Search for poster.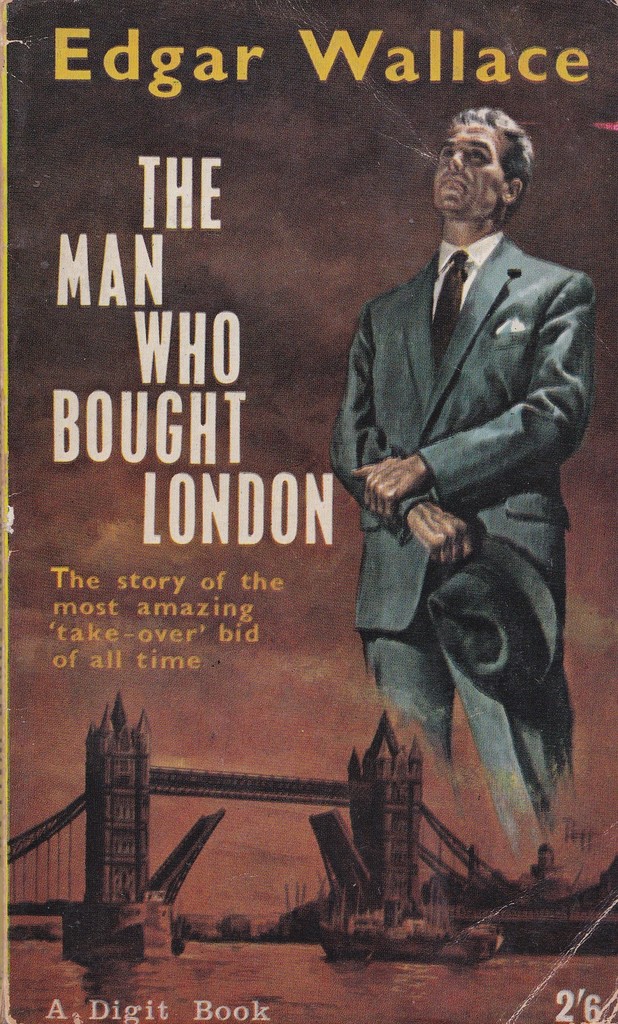
Found at {"left": 0, "top": 1, "right": 617, "bottom": 1021}.
